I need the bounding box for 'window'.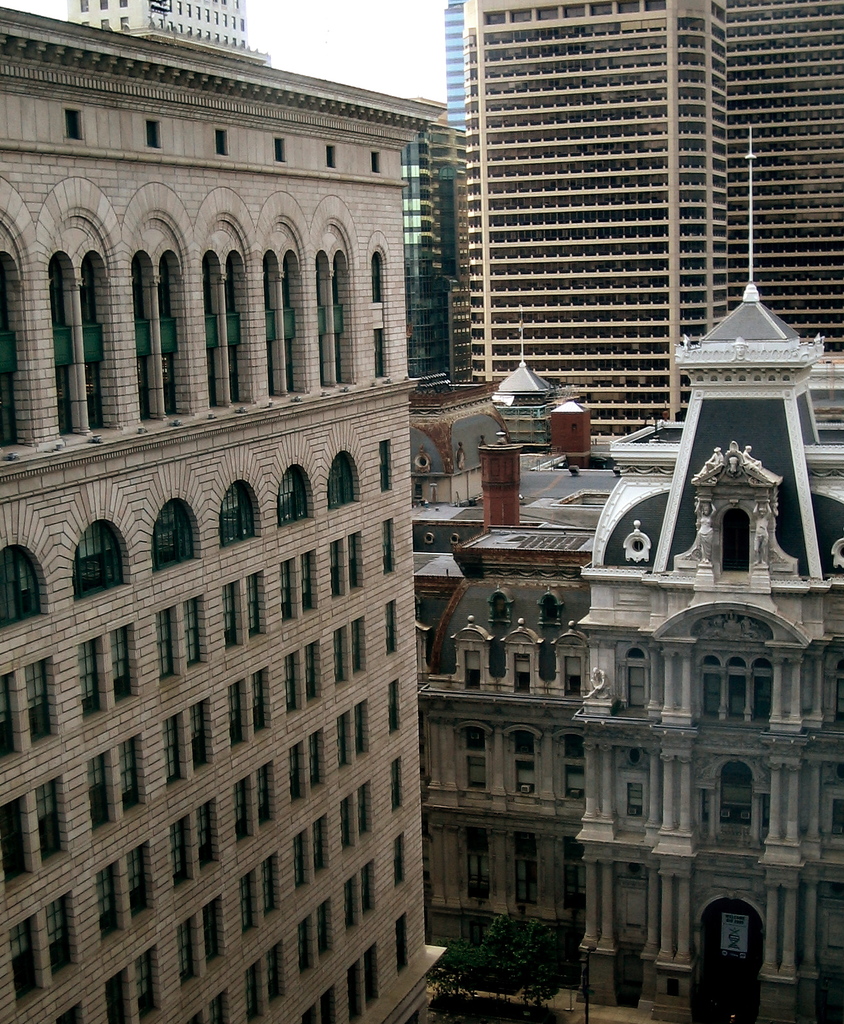
Here it is: <region>694, 655, 778, 722</region>.
